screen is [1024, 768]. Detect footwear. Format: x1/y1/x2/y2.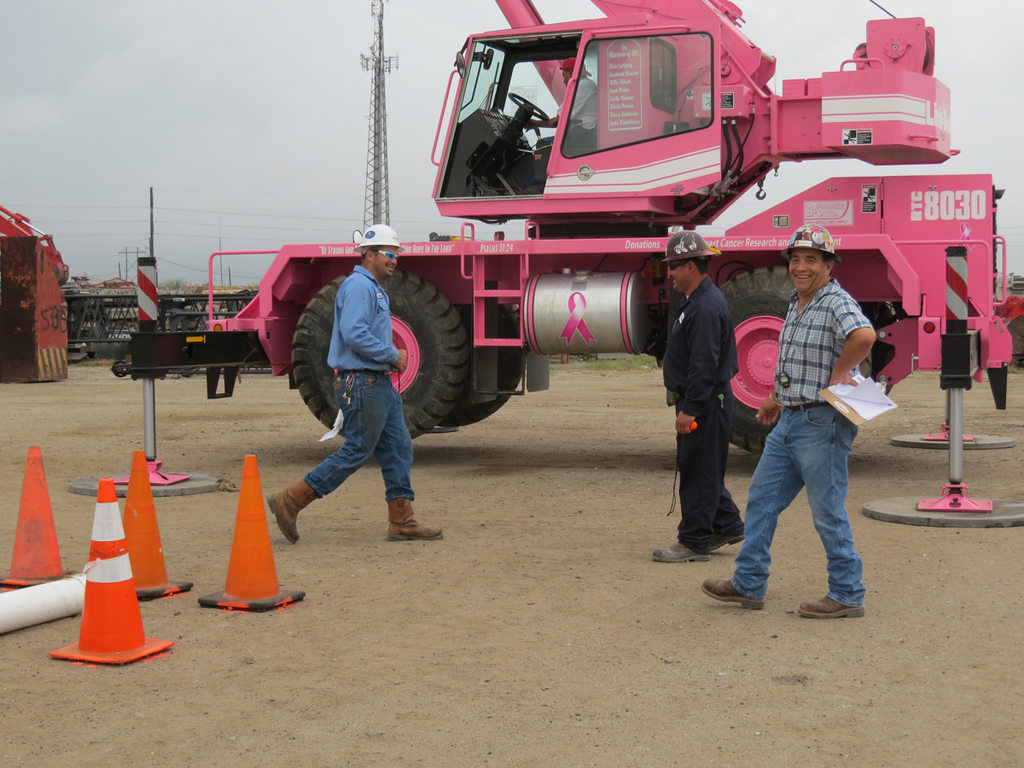
699/578/761/611.
